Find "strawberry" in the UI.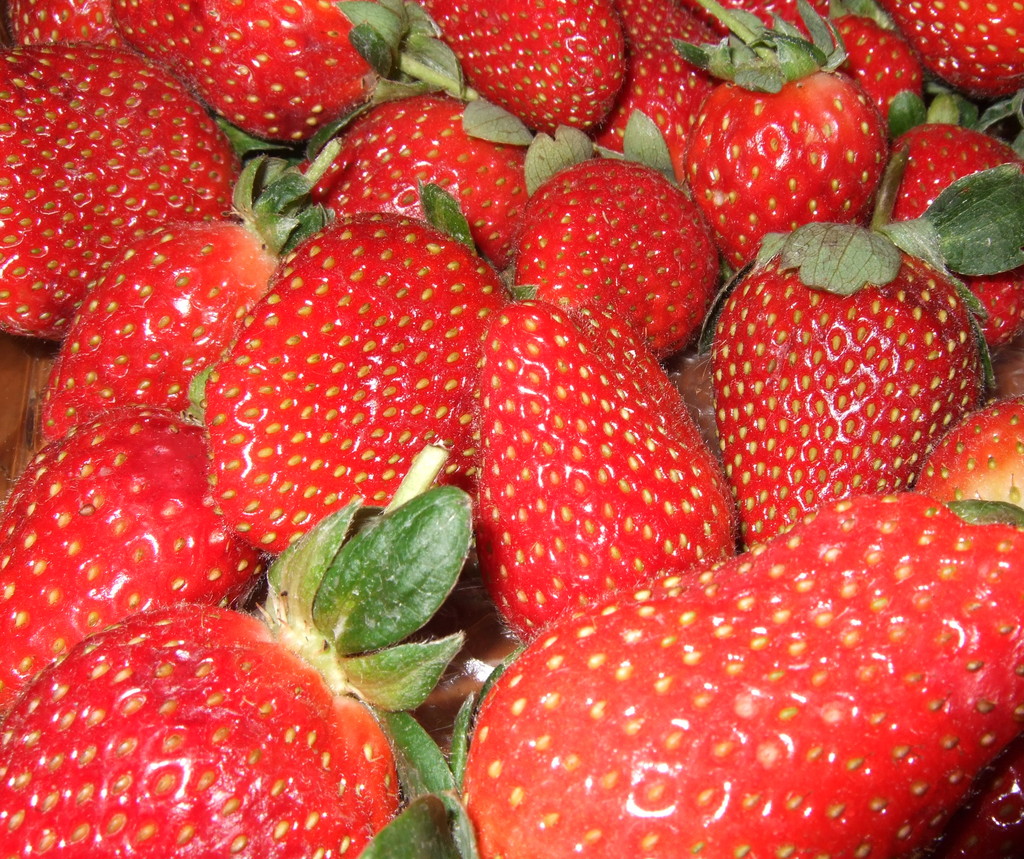
UI element at 409,1,657,143.
